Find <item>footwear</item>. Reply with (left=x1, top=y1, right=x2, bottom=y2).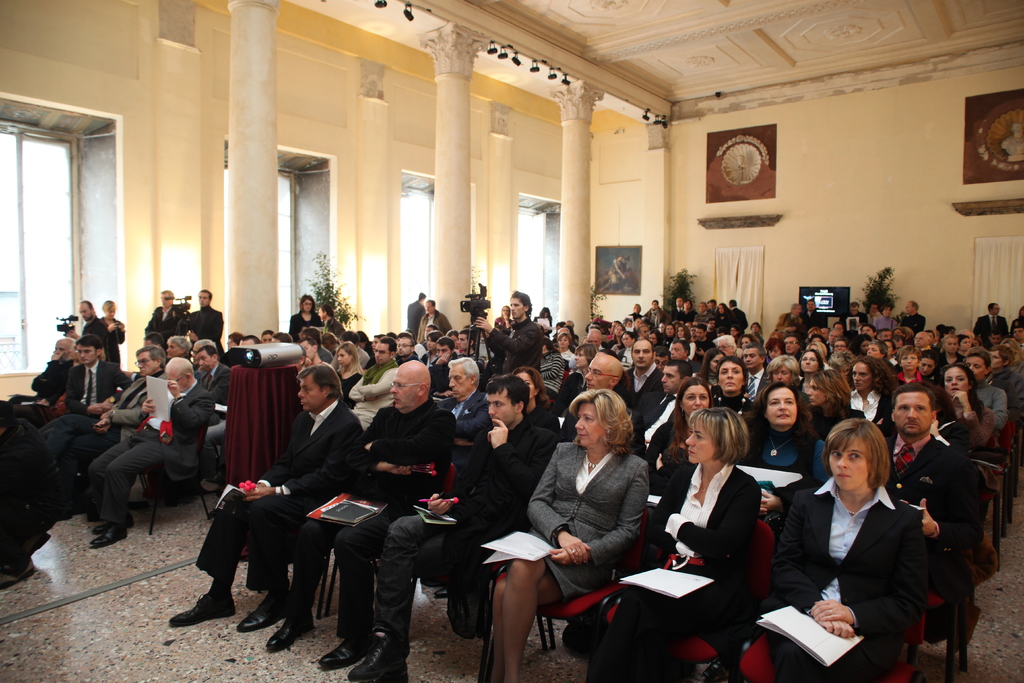
(left=201, top=466, right=226, bottom=491).
